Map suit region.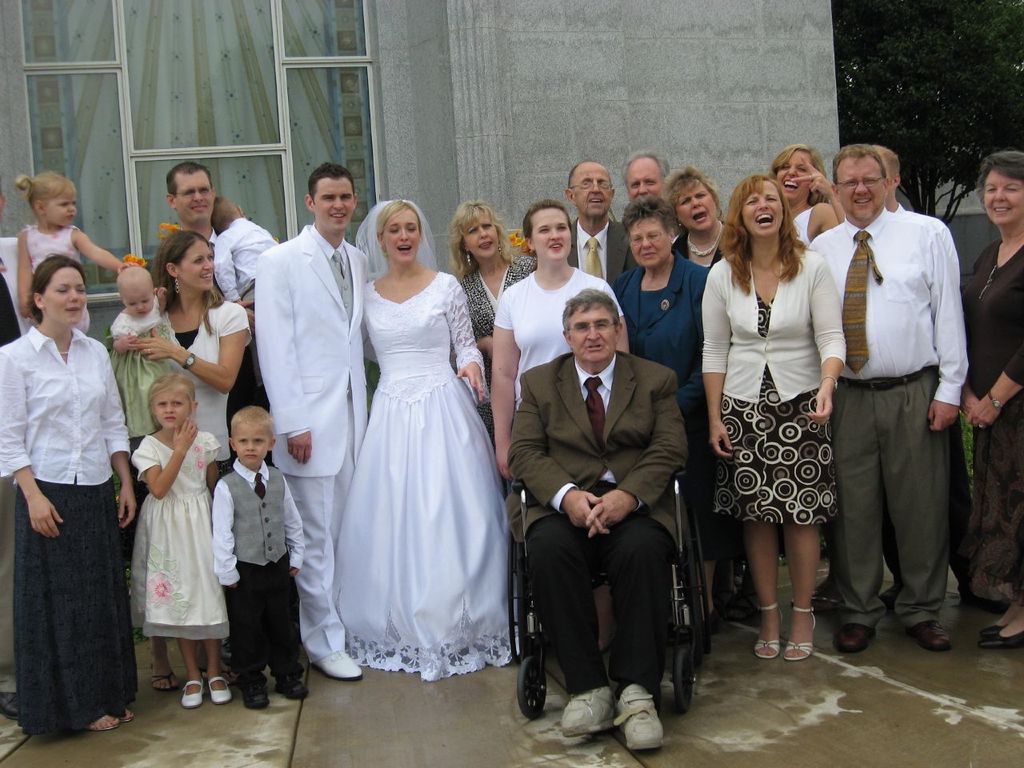
Mapped to region(230, 156, 384, 681).
